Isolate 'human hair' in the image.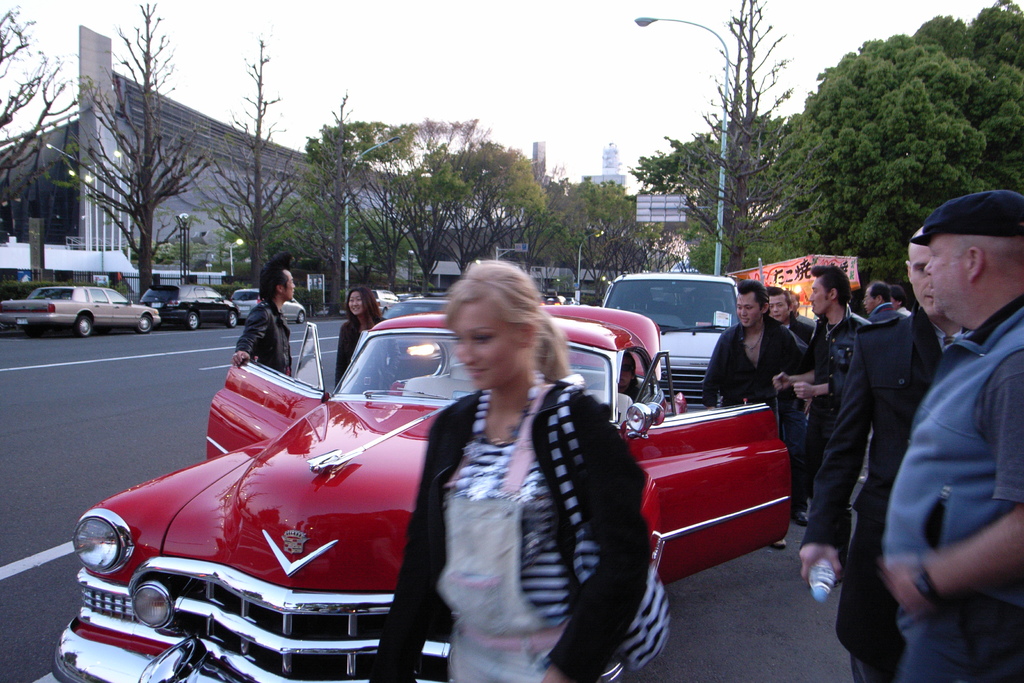
Isolated region: {"x1": 346, "y1": 286, "x2": 385, "y2": 329}.
